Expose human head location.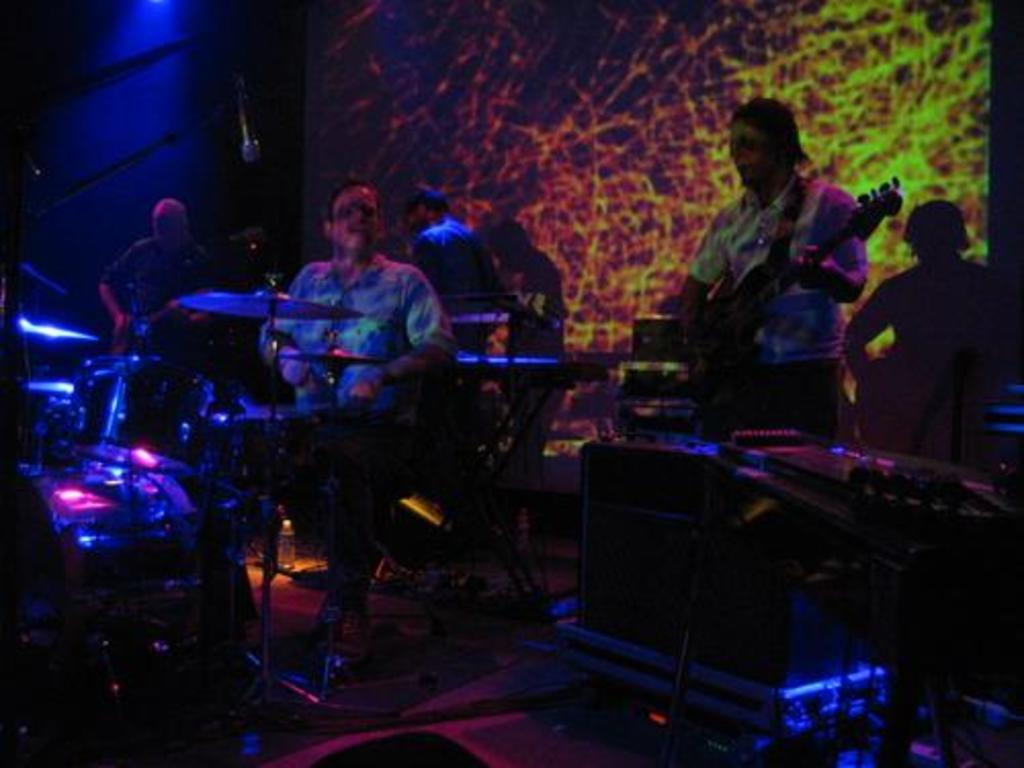
Exposed at BBox(307, 178, 383, 268).
